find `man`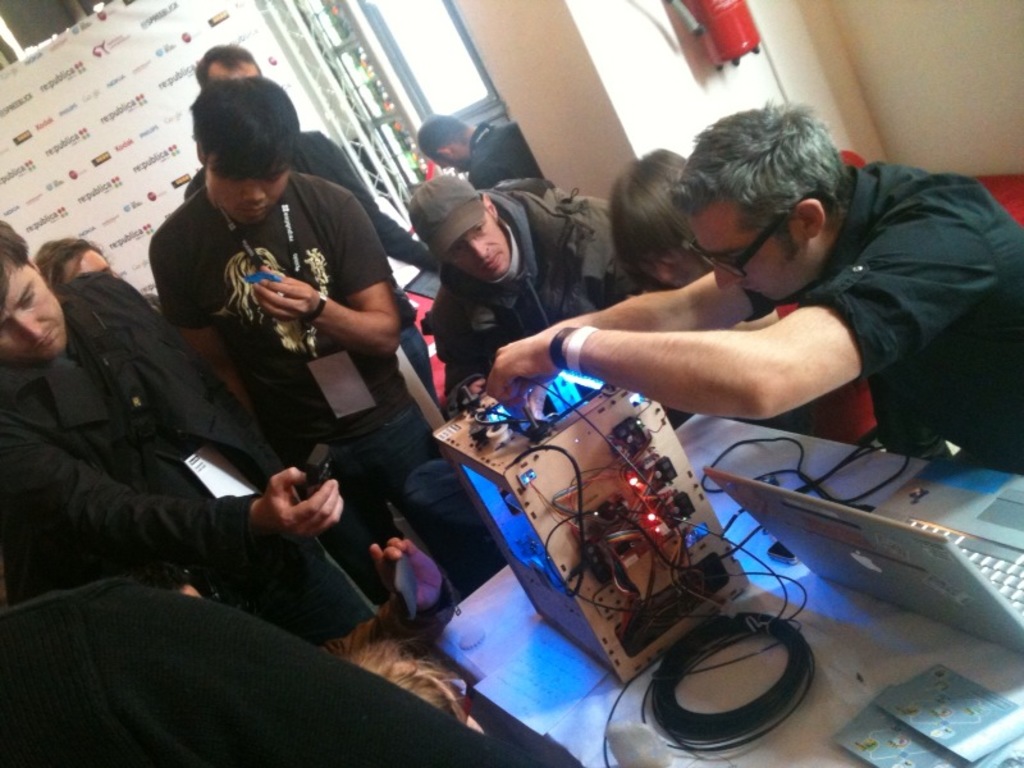
{"x1": 426, "y1": 174, "x2": 608, "y2": 411}
